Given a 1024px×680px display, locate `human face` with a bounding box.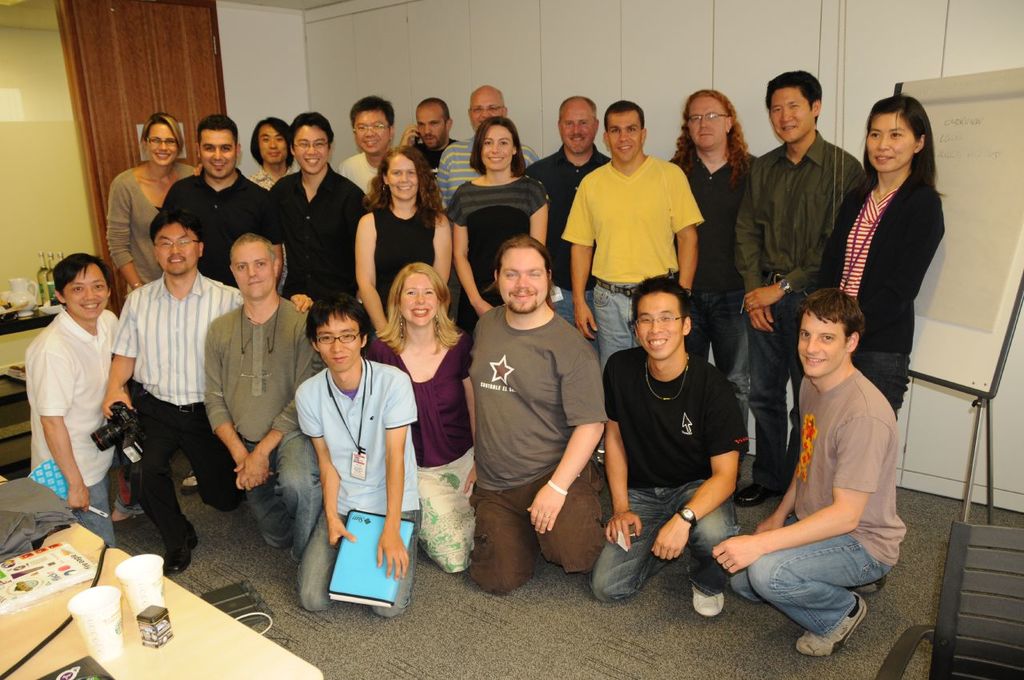
Located: {"x1": 238, "y1": 239, "x2": 278, "y2": 298}.
